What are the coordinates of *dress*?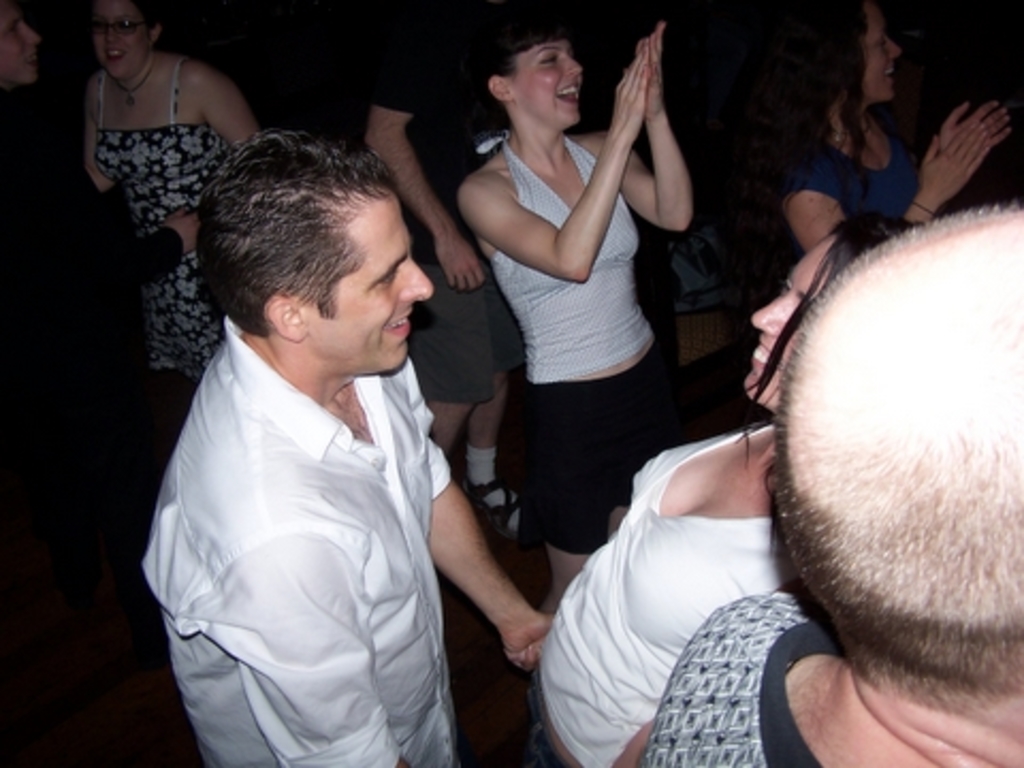
92 49 239 382.
